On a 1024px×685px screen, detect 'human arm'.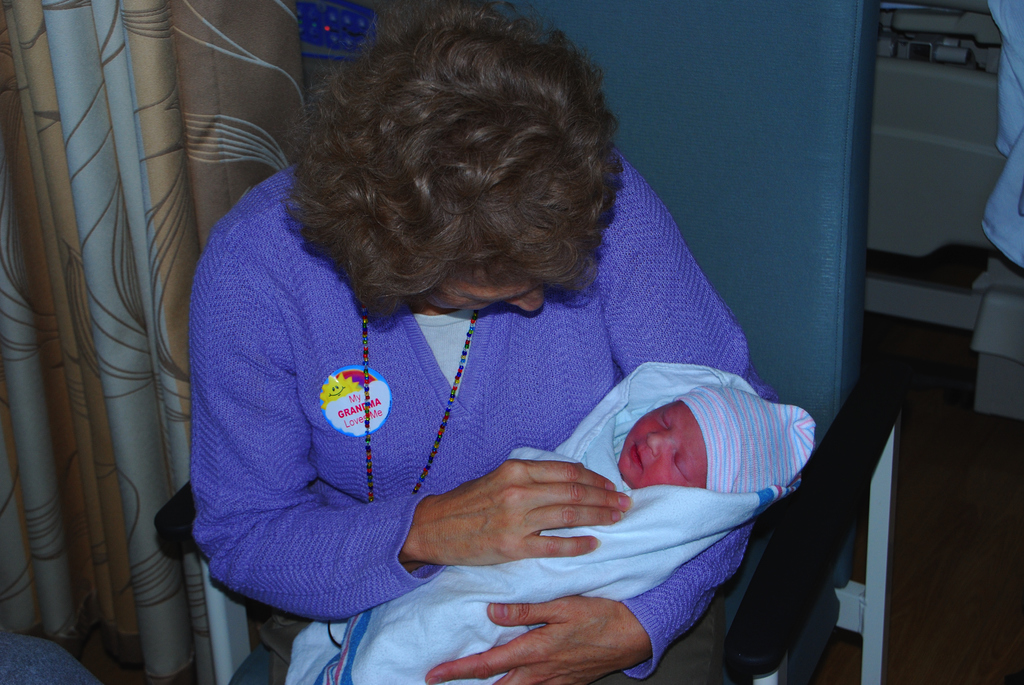
(x1=190, y1=227, x2=629, y2=628).
